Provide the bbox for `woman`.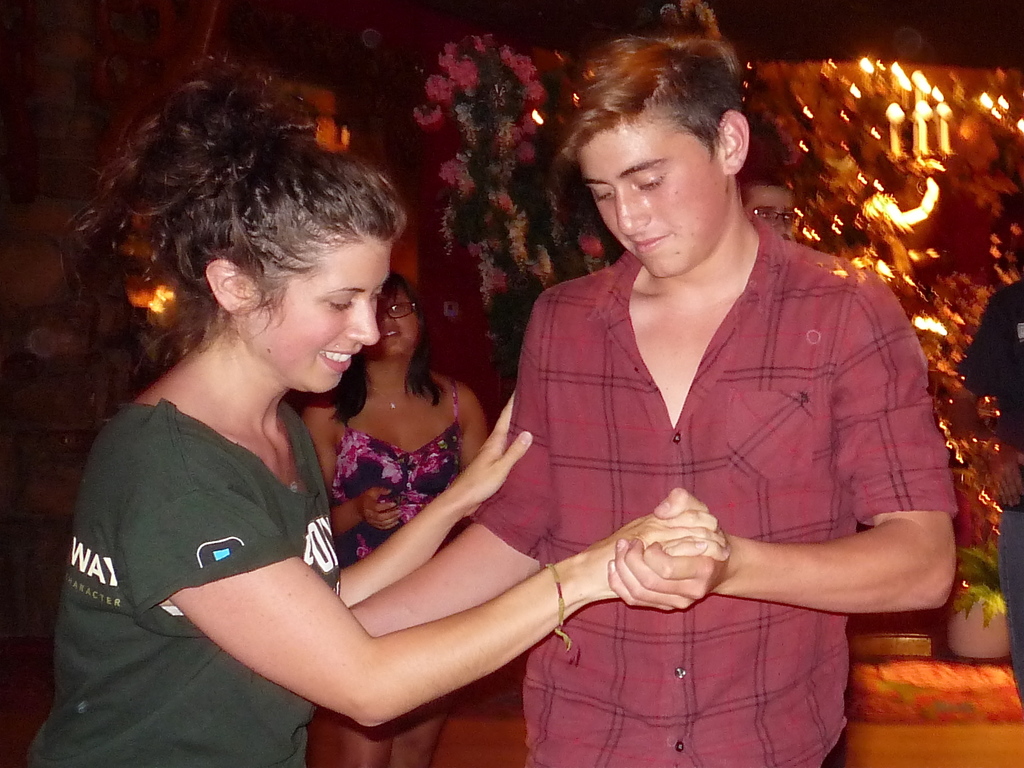
bbox=[303, 272, 489, 767].
